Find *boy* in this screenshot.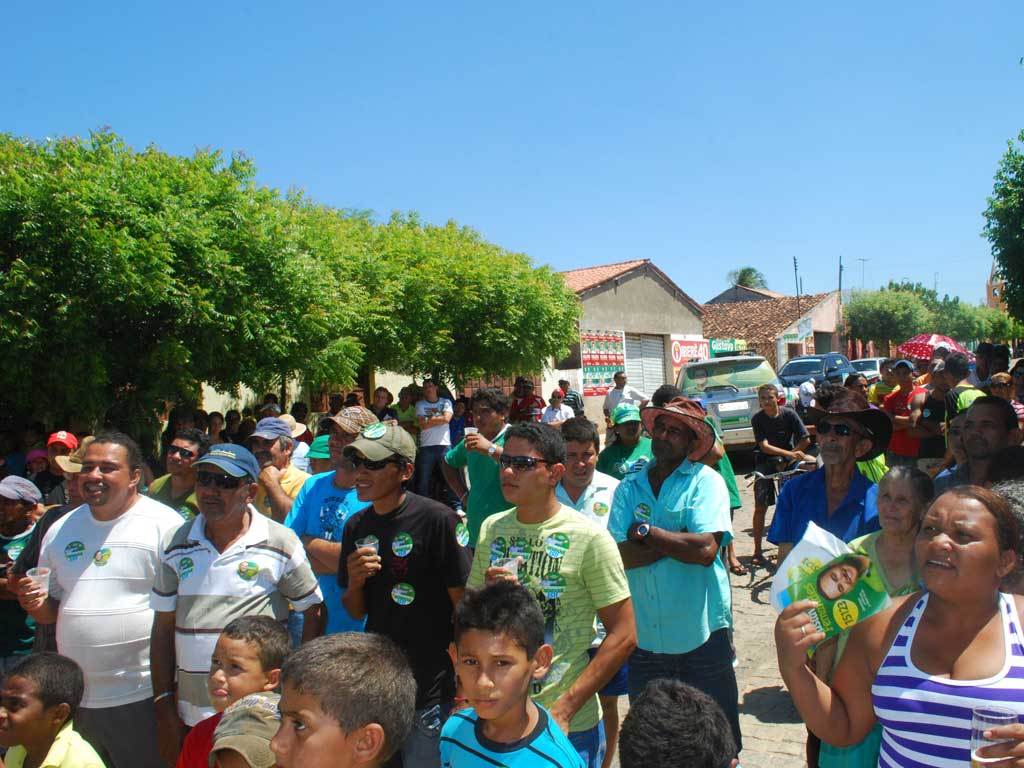
The bounding box for *boy* is left=615, top=682, right=740, bottom=767.
